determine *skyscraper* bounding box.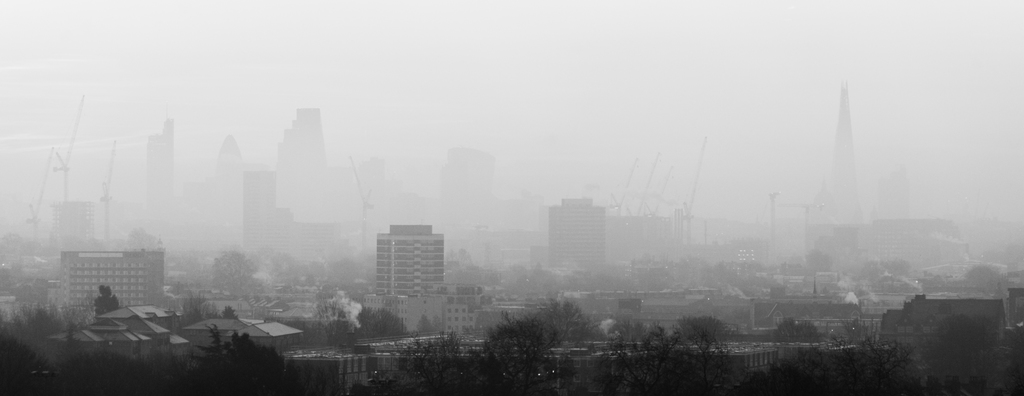
Determined: <region>273, 97, 335, 231</region>.
